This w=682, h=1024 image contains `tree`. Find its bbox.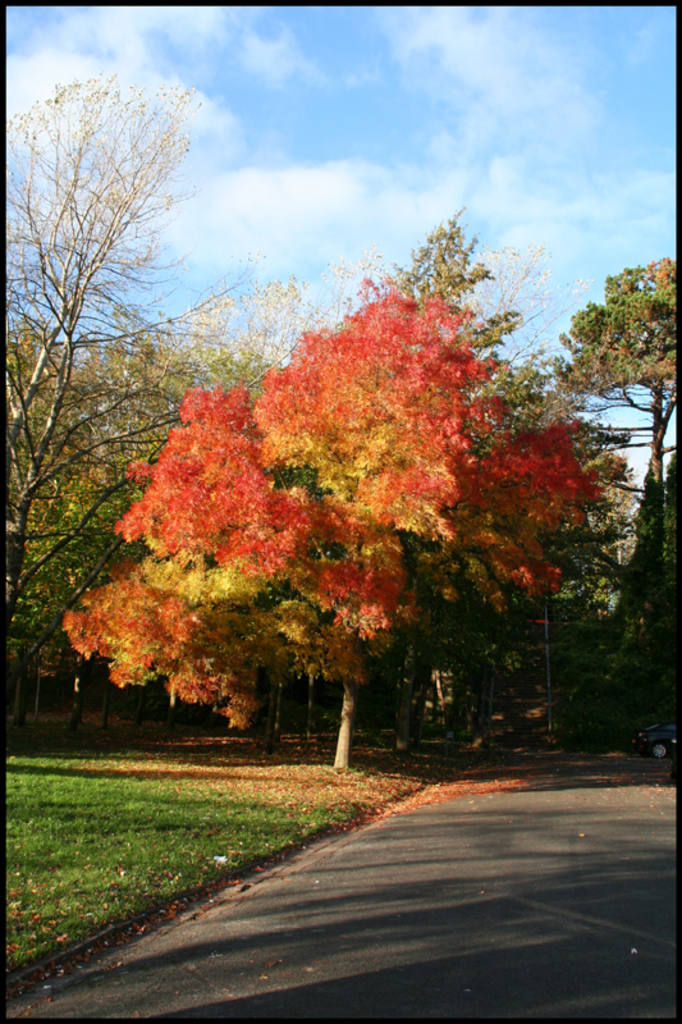
bbox=[550, 252, 681, 616].
